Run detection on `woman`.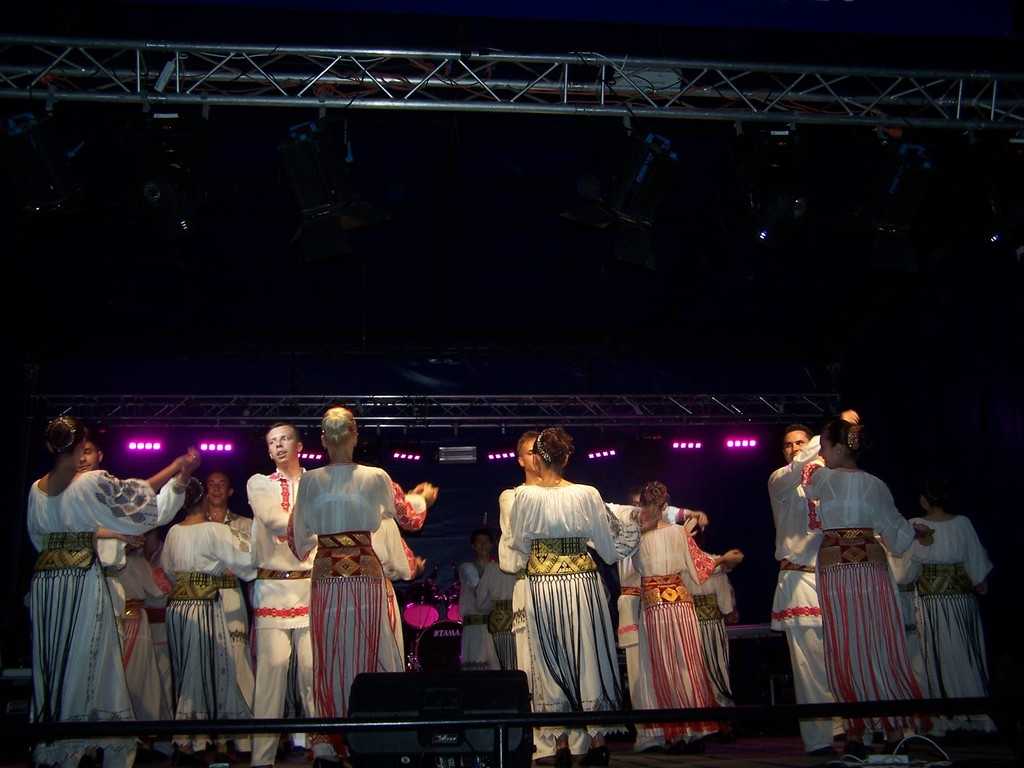
Result: {"x1": 624, "y1": 484, "x2": 738, "y2": 716}.
